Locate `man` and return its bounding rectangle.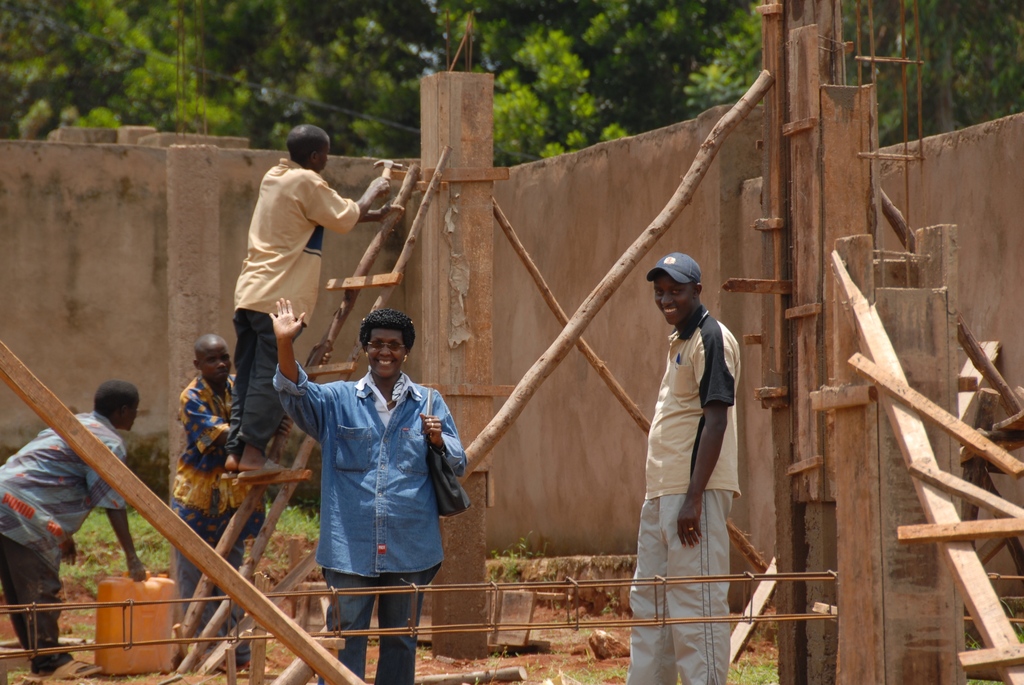
crop(0, 379, 152, 680).
